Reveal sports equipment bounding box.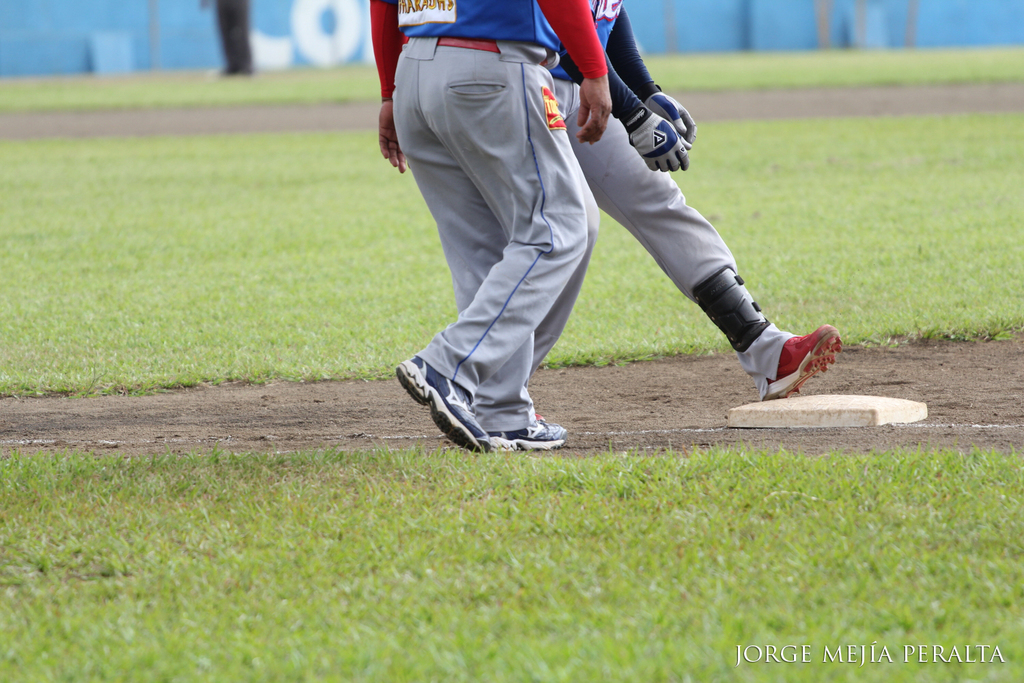
Revealed: 640/85/694/144.
